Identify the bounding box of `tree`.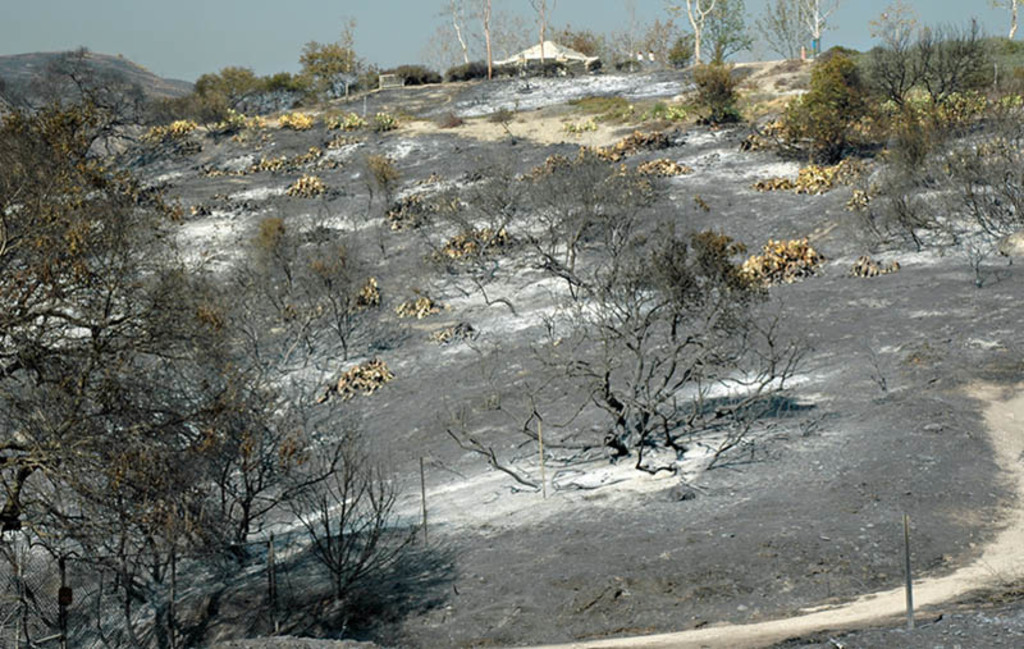
987, 0, 1023, 50.
